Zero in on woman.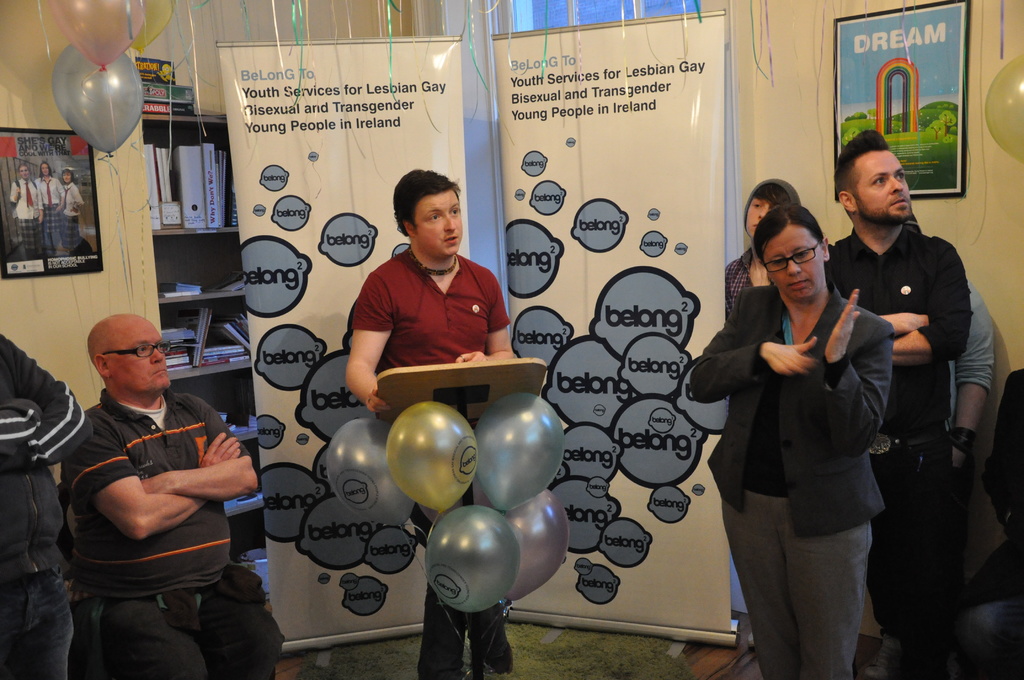
Zeroed in: select_region(696, 208, 872, 678).
